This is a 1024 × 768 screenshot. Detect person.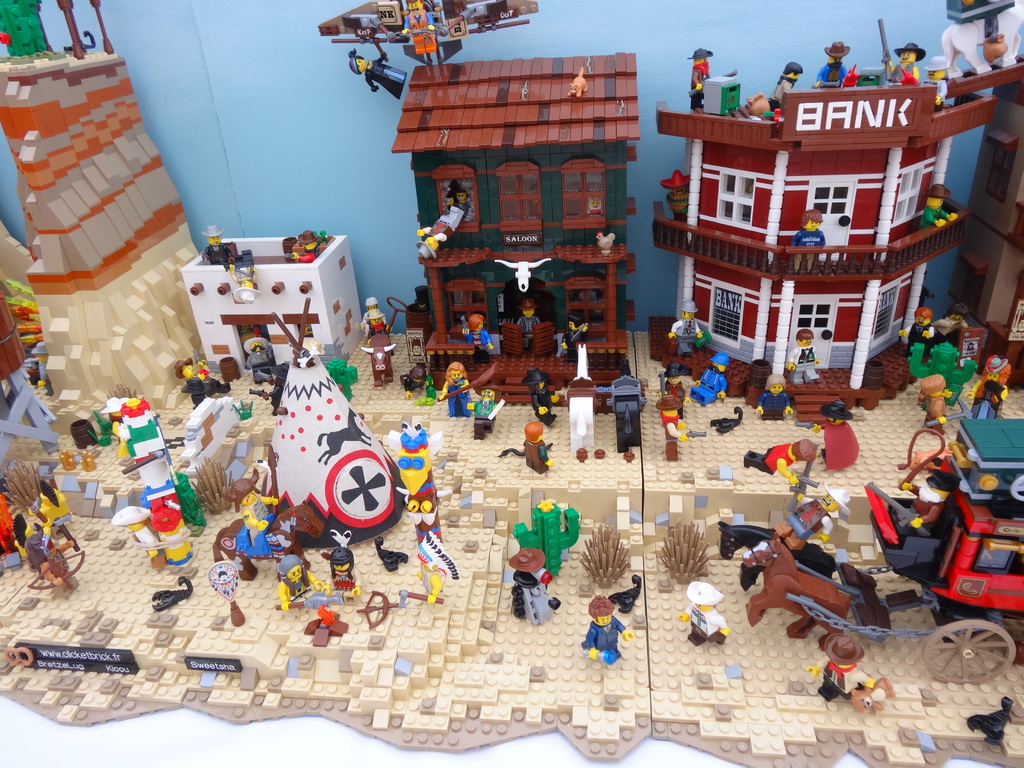
Rect(816, 33, 848, 97).
